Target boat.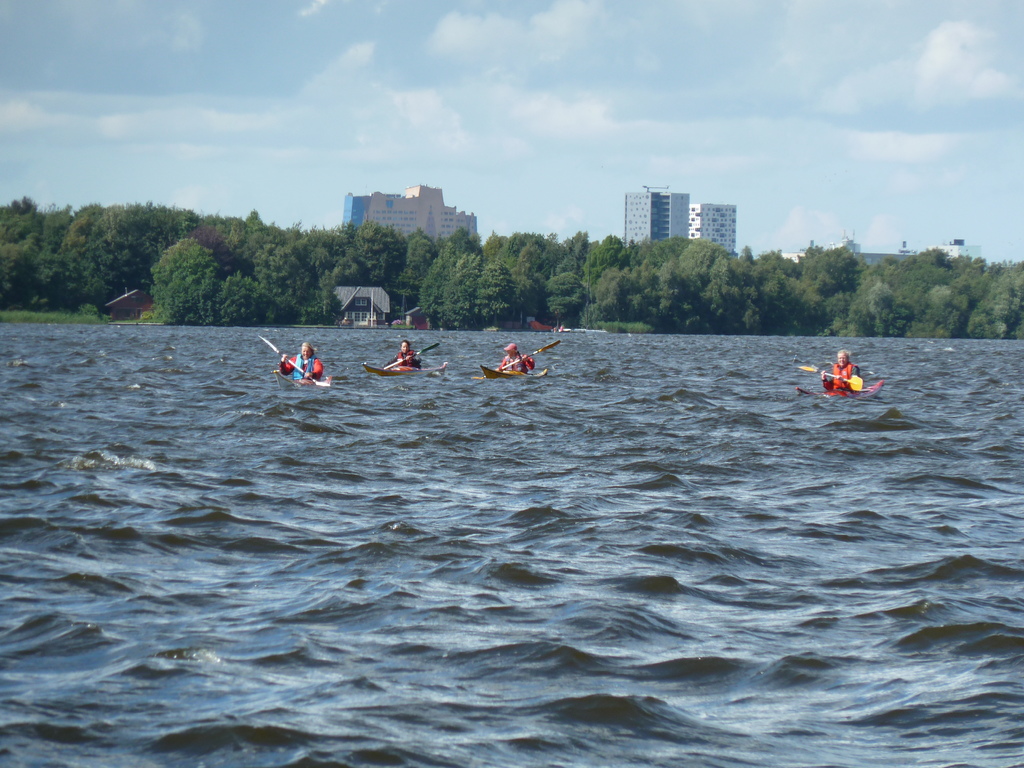
Target region: (left=794, top=382, right=884, bottom=397).
